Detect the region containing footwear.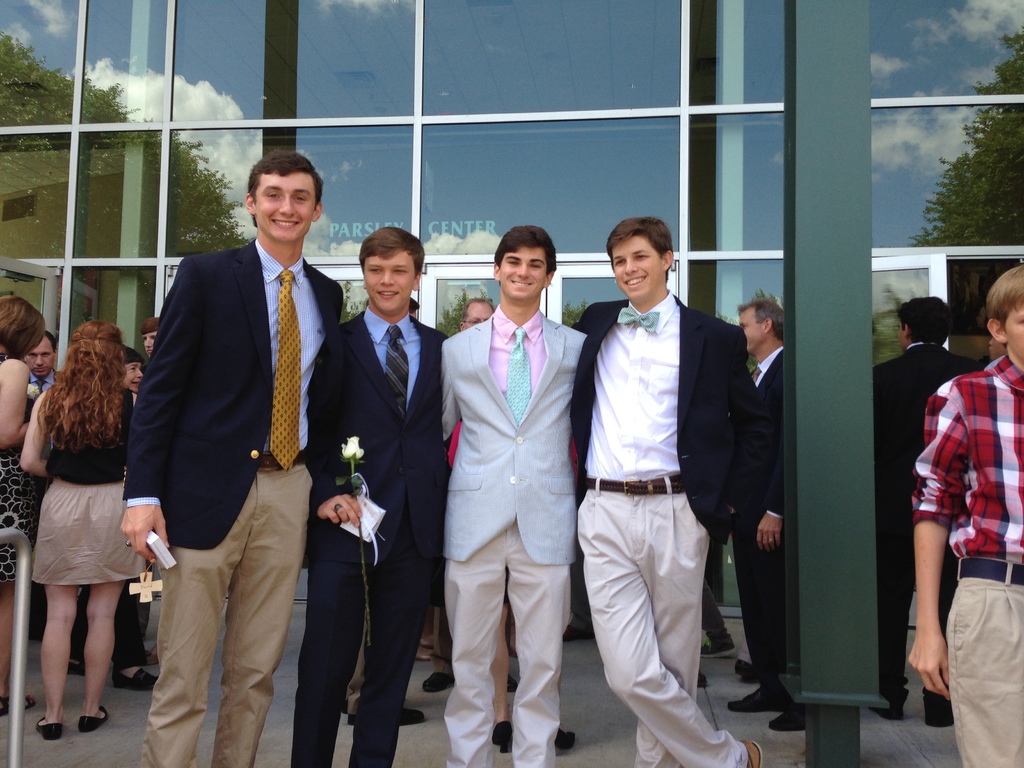
<box>730,678,794,714</box>.
